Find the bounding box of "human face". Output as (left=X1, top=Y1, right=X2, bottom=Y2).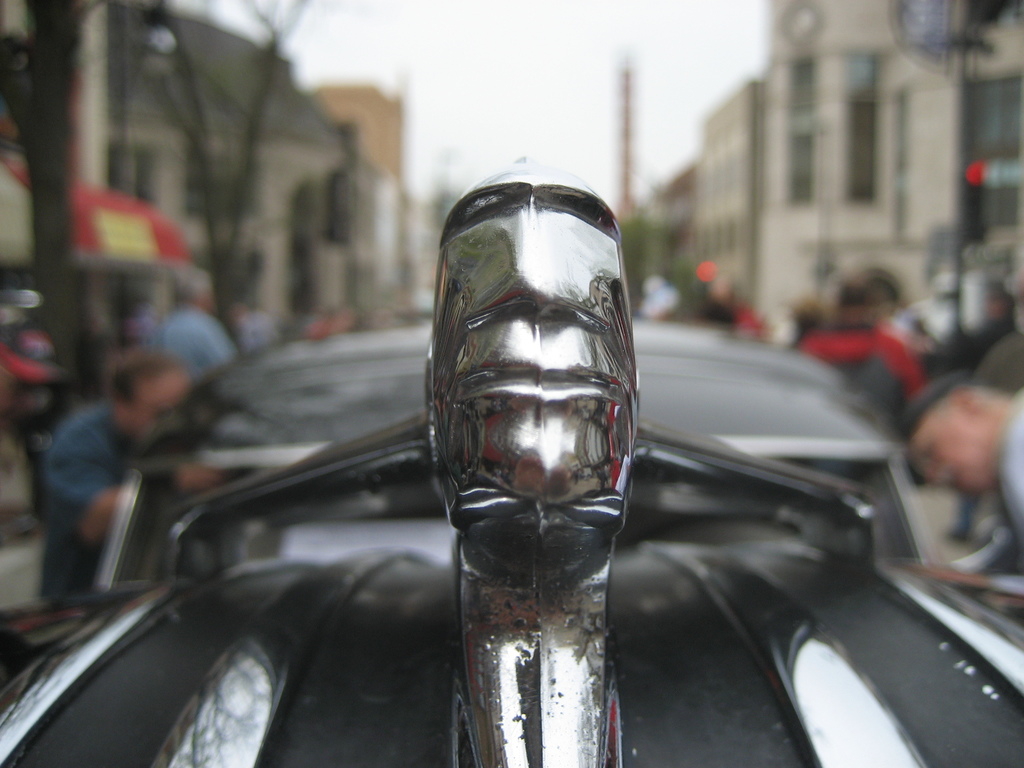
(left=907, top=406, right=1001, bottom=497).
